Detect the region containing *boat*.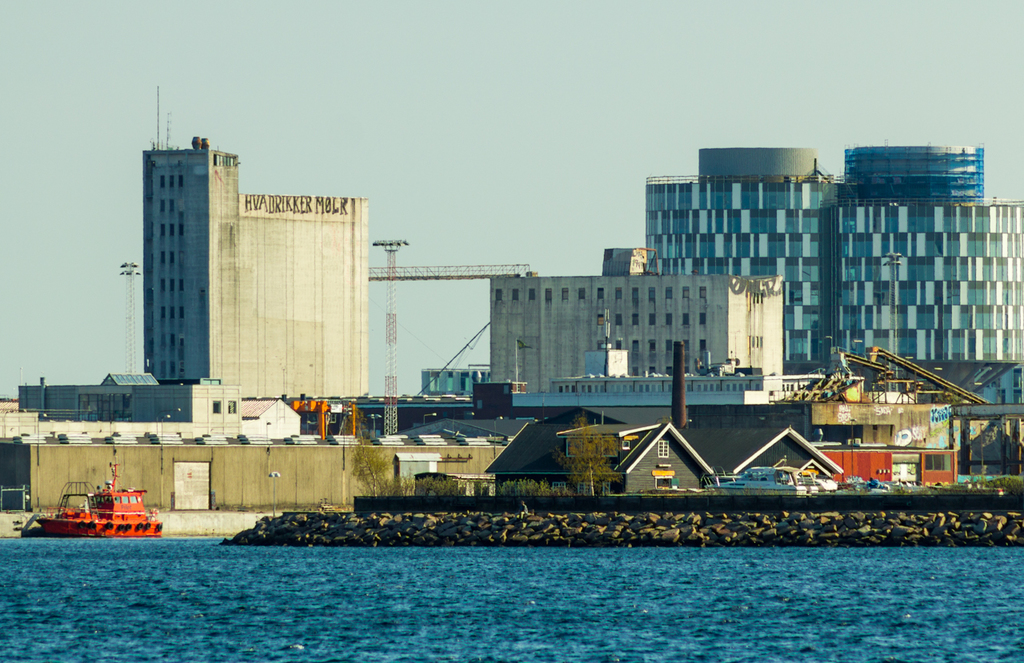
701, 462, 800, 497.
